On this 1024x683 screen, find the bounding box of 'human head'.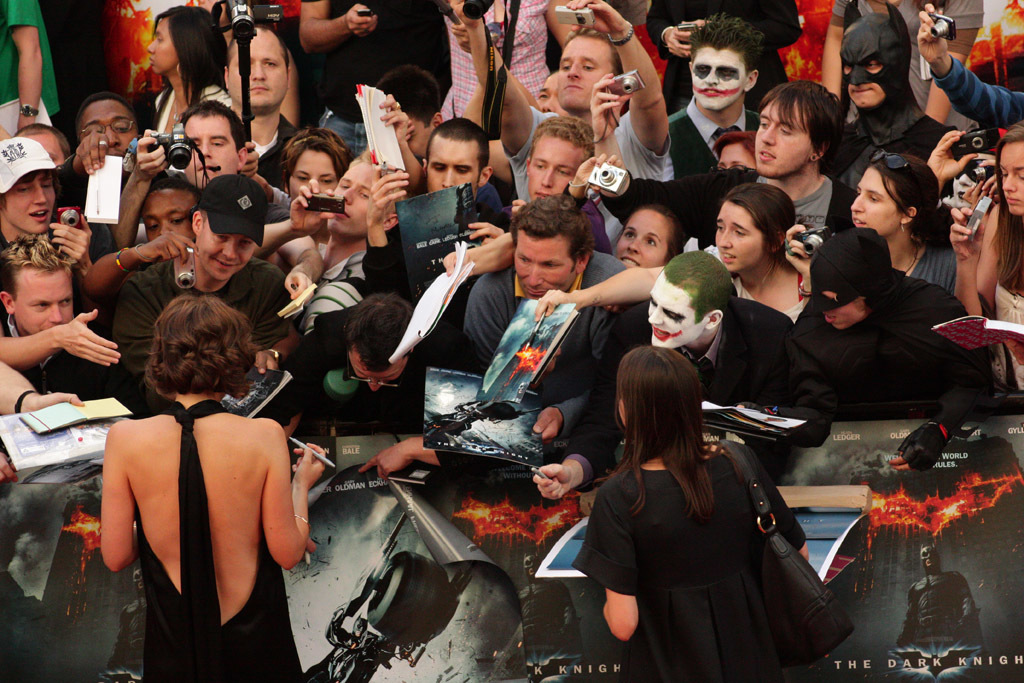
Bounding box: {"left": 716, "top": 174, "right": 803, "bottom": 263}.
